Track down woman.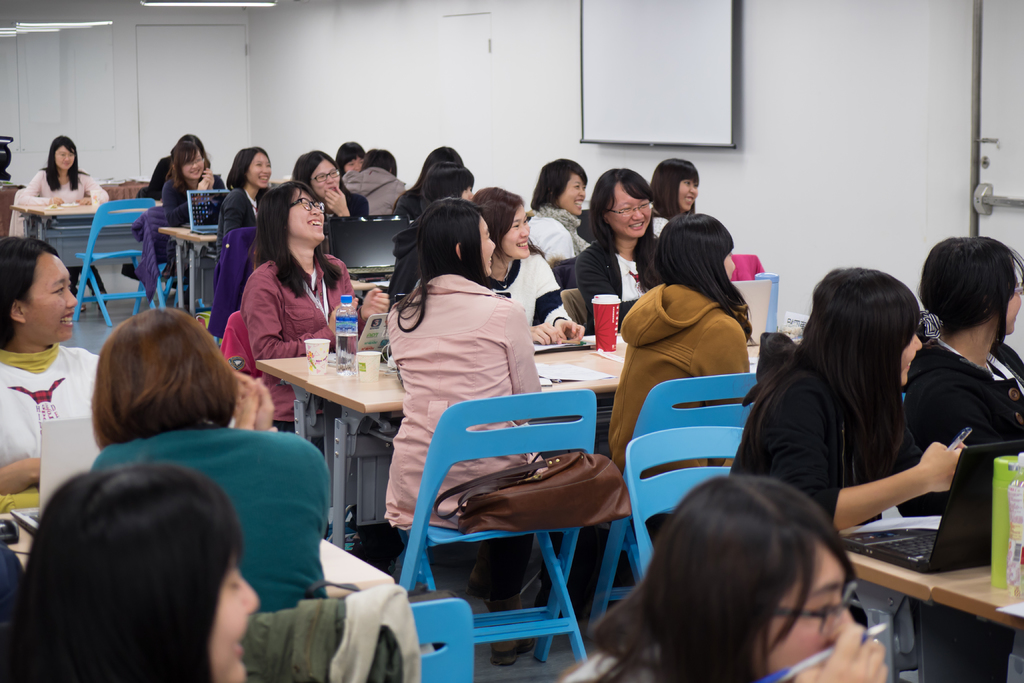
Tracked to l=568, t=171, r=669, b=345.
